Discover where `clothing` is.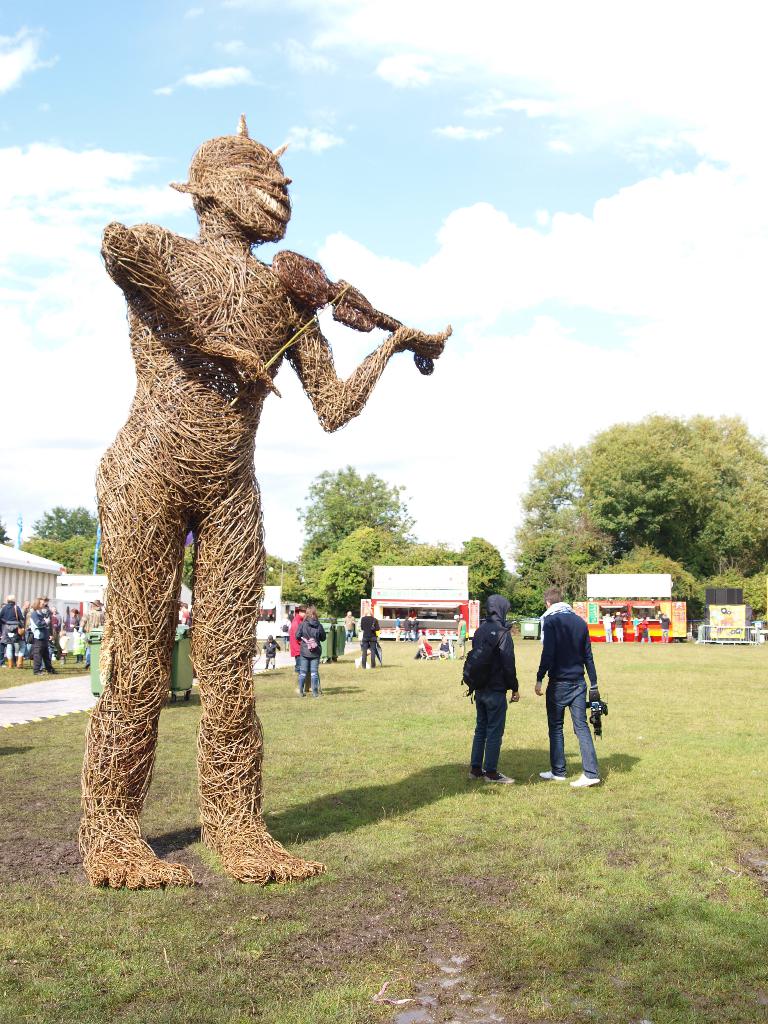
Discovered at x1=358, y1=617, x2=379, y2=666.
